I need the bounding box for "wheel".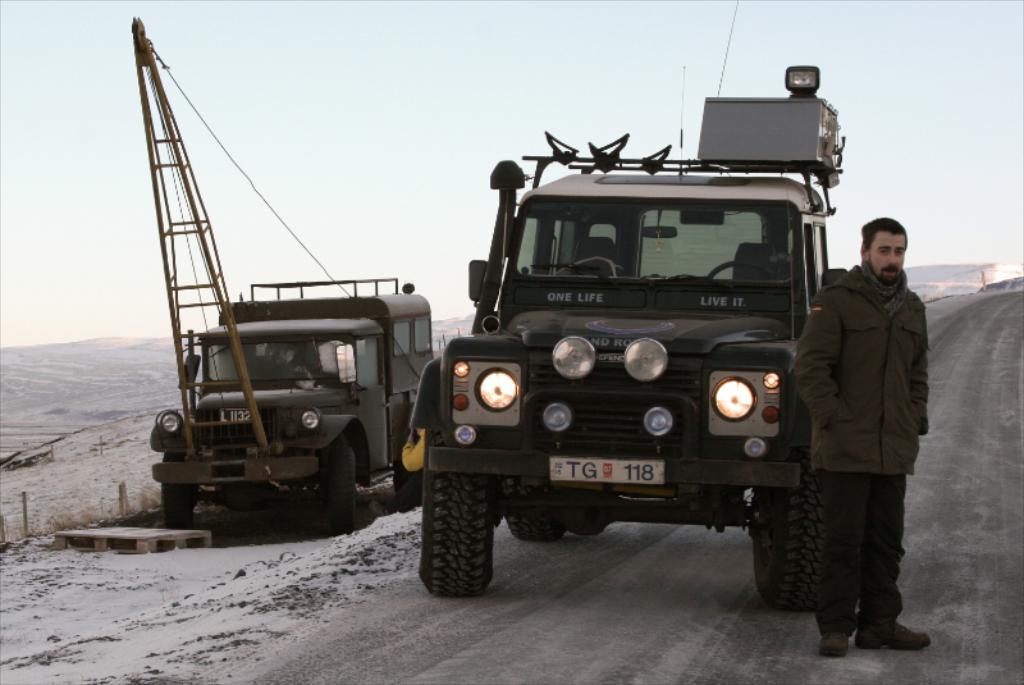
Here it is: pyautogui.locateOnScreen(394, 462, 424, 513).
